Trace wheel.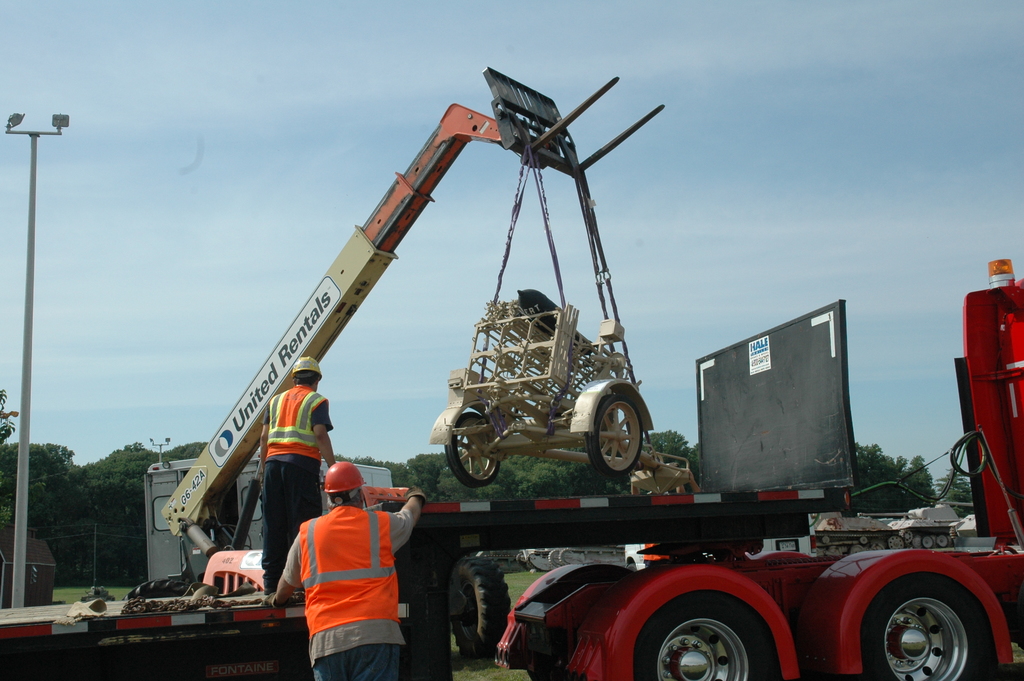
Traced to [122, 578, 189, 599].
